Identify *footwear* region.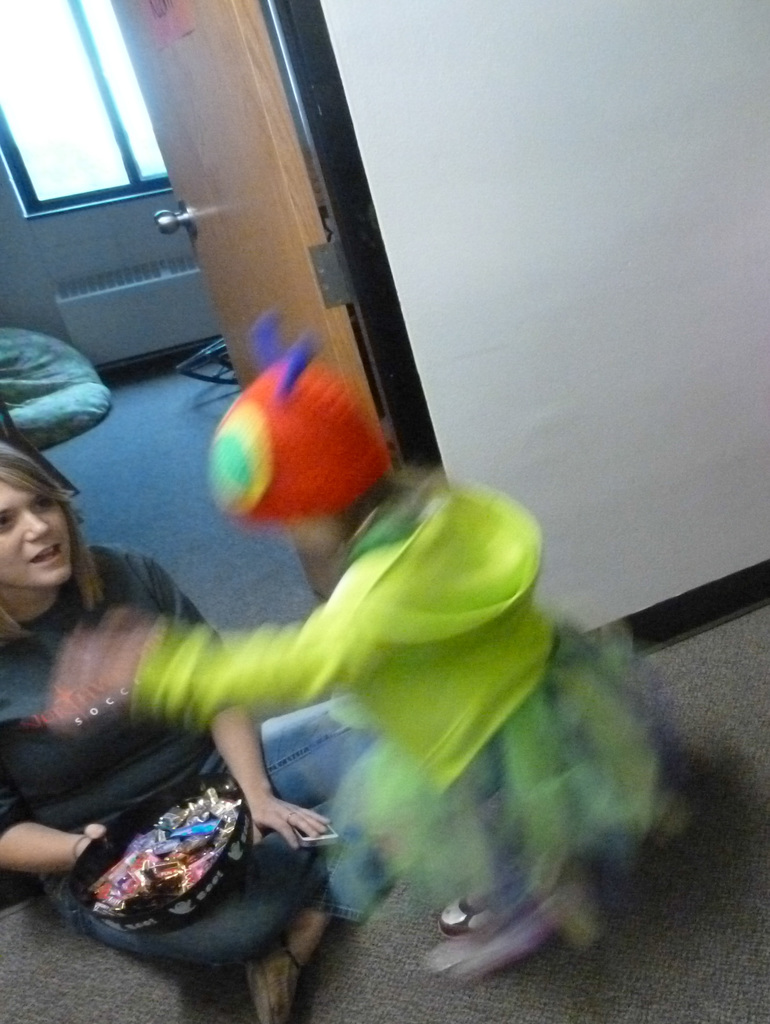
Region: detection(444, 888, 521, 933).
